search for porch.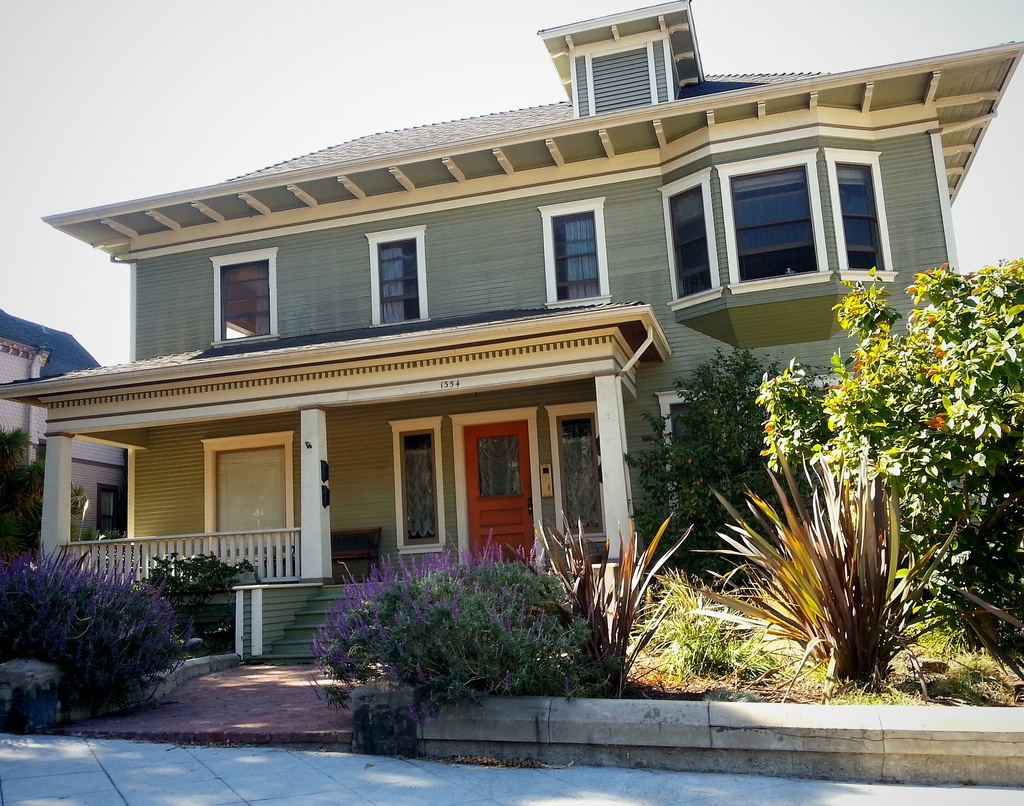
Found at (45,562,611,657).
